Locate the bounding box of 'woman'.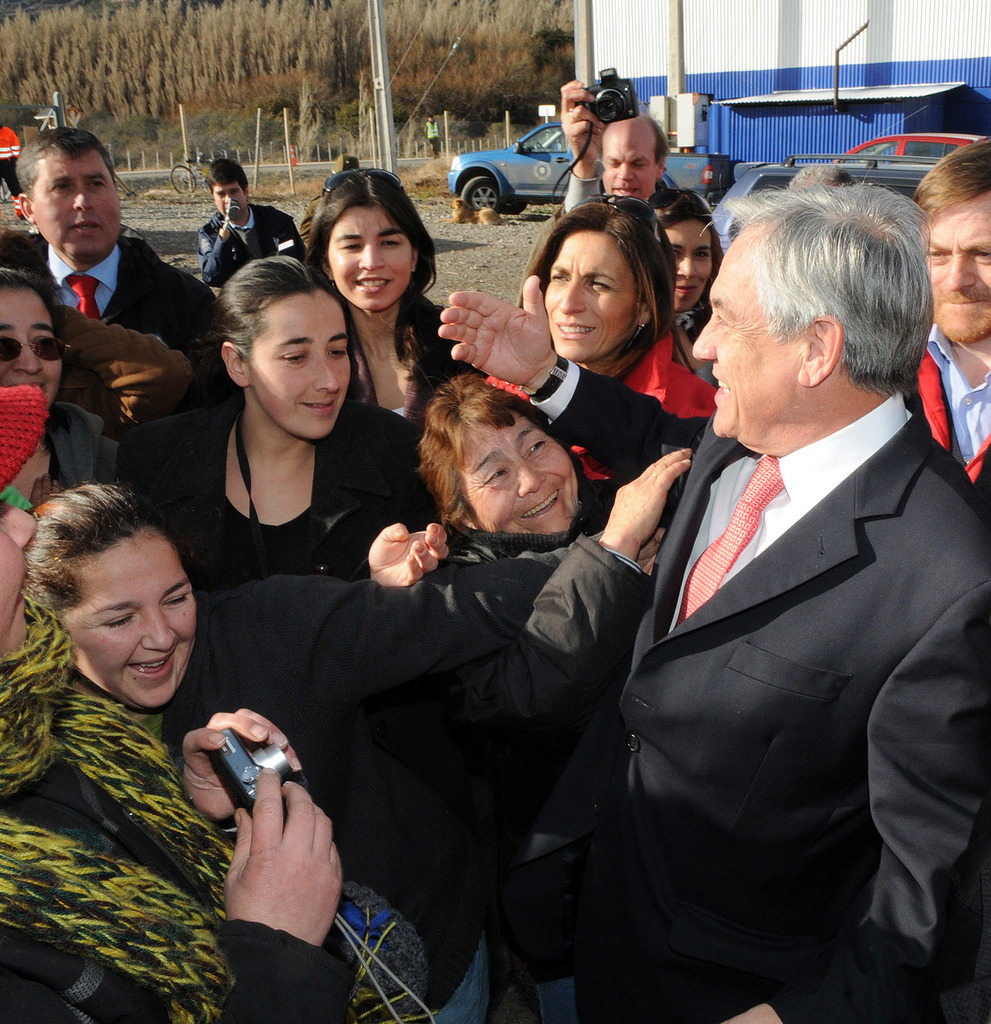
Bounding box: <box>304,161,462,435</box>.
